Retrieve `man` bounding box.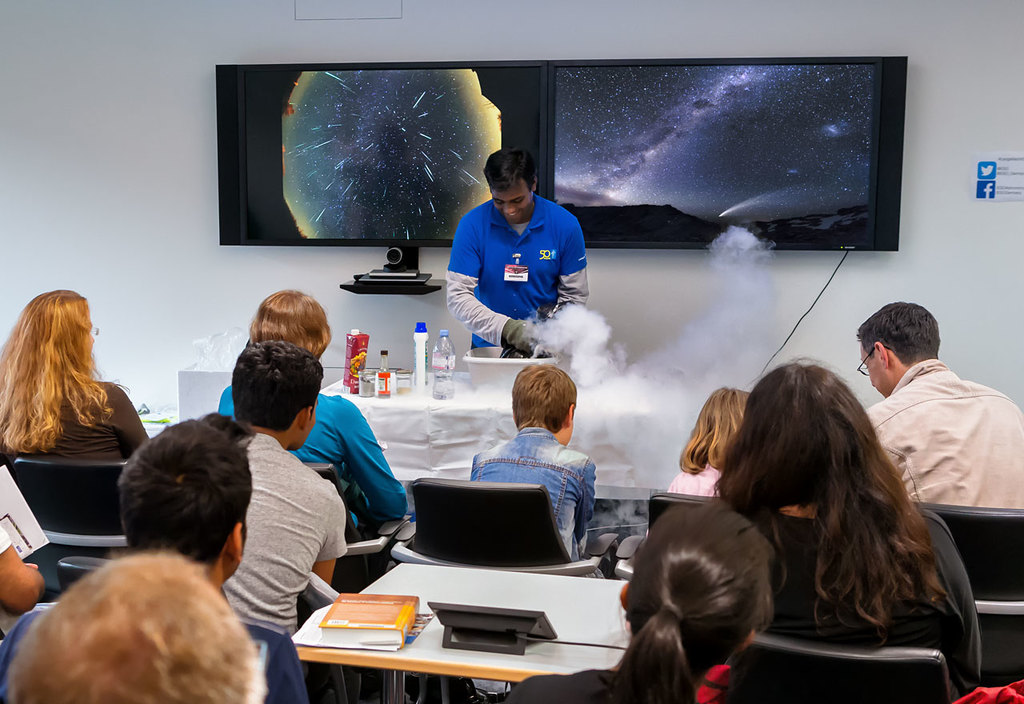
Bounding box: {"x1": 441, "y1": 146, "x2": 592, "y2": 364}.
